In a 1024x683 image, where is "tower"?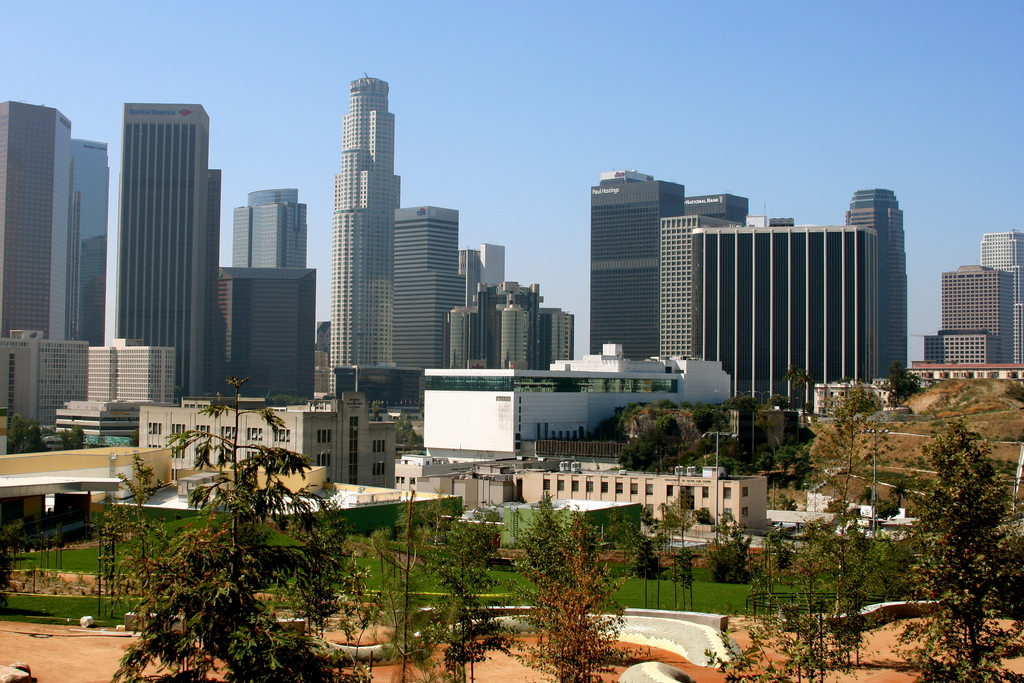
[387,205,465,370].
